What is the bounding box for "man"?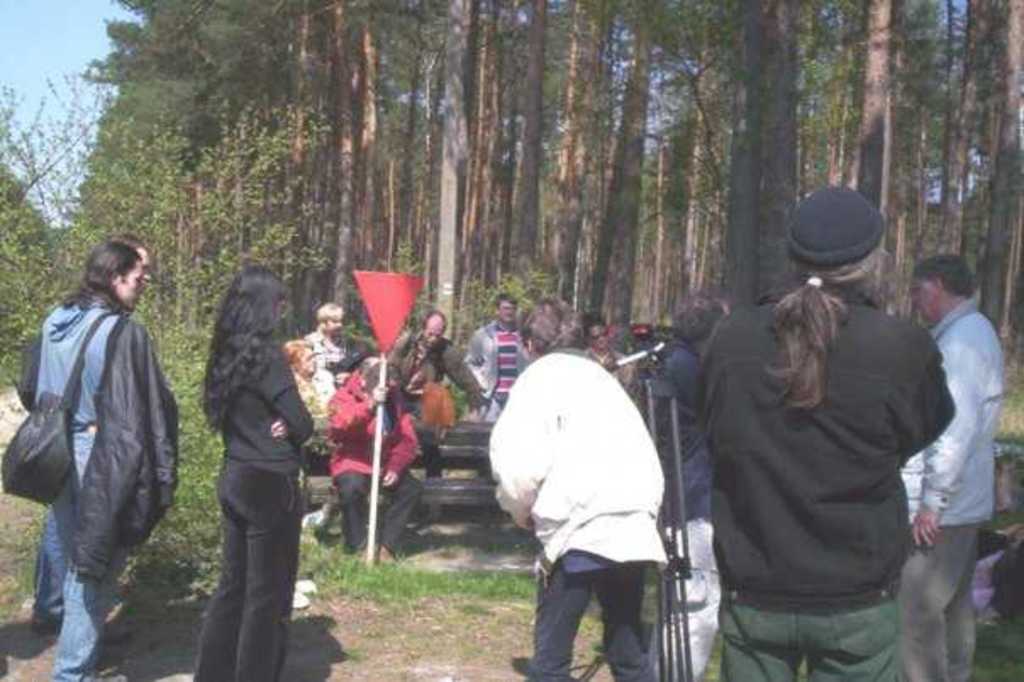
bbox(112, 236, 153, 643).
